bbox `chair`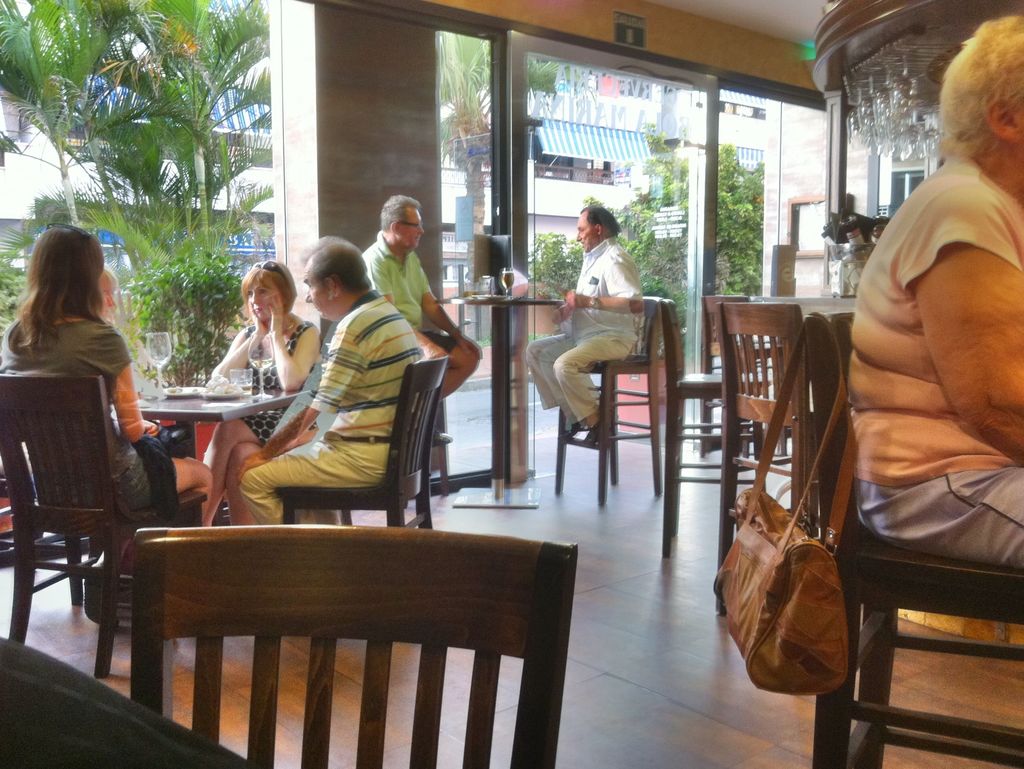
(659, 297, 770, 565)
